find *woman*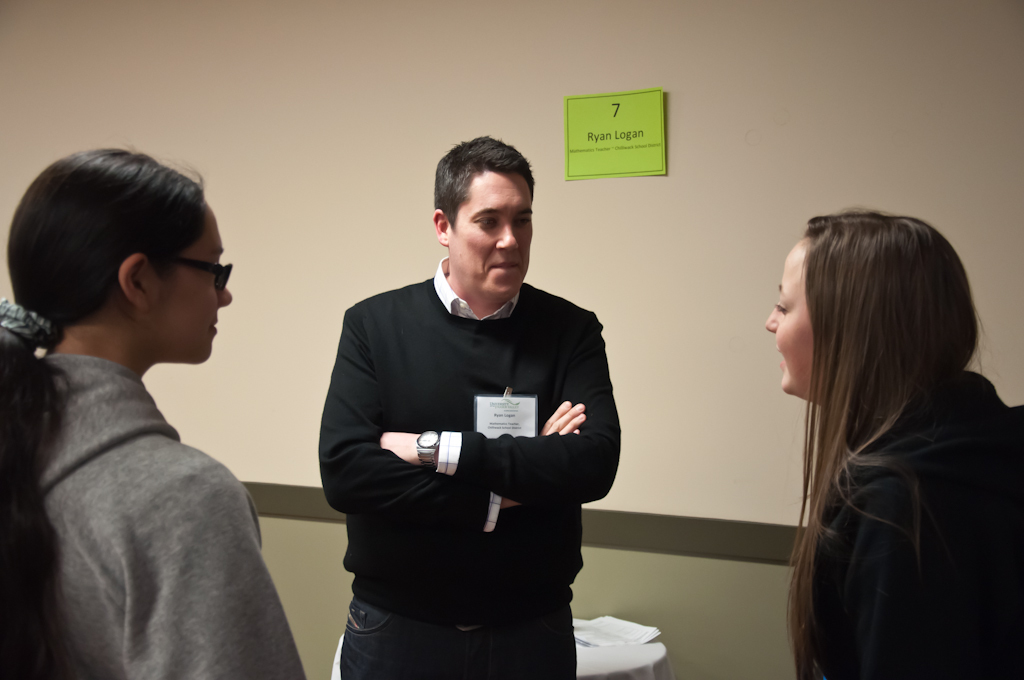
detection(0, 144, 304, 679)
